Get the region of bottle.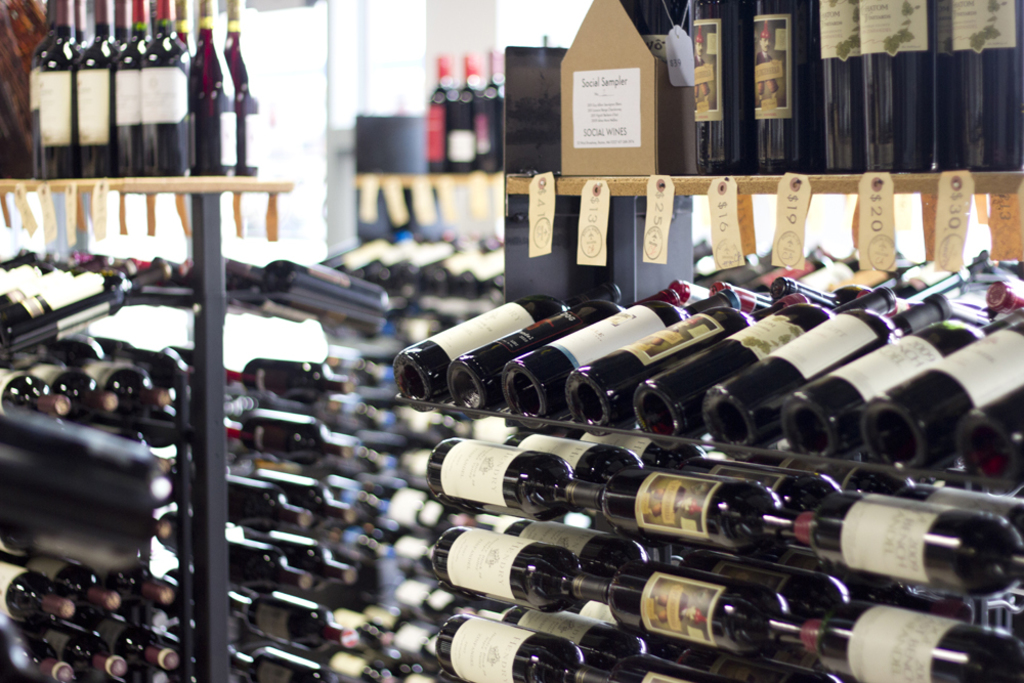
[226,538,310,593].
